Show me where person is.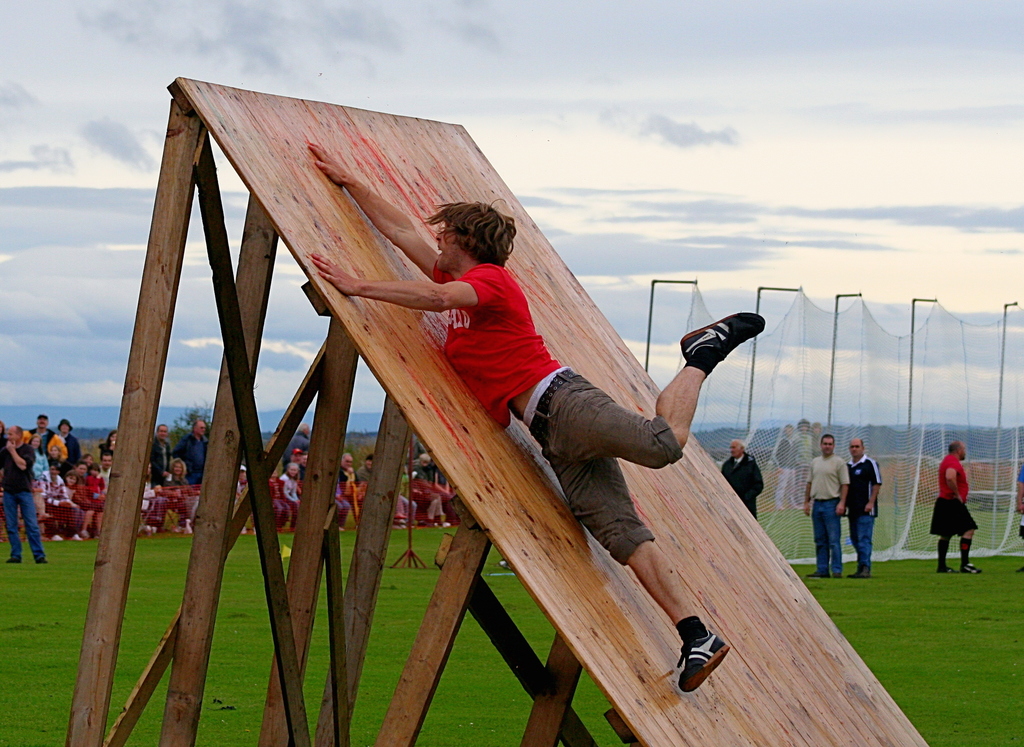
person is at select_region(304, 133, 767, 696).
